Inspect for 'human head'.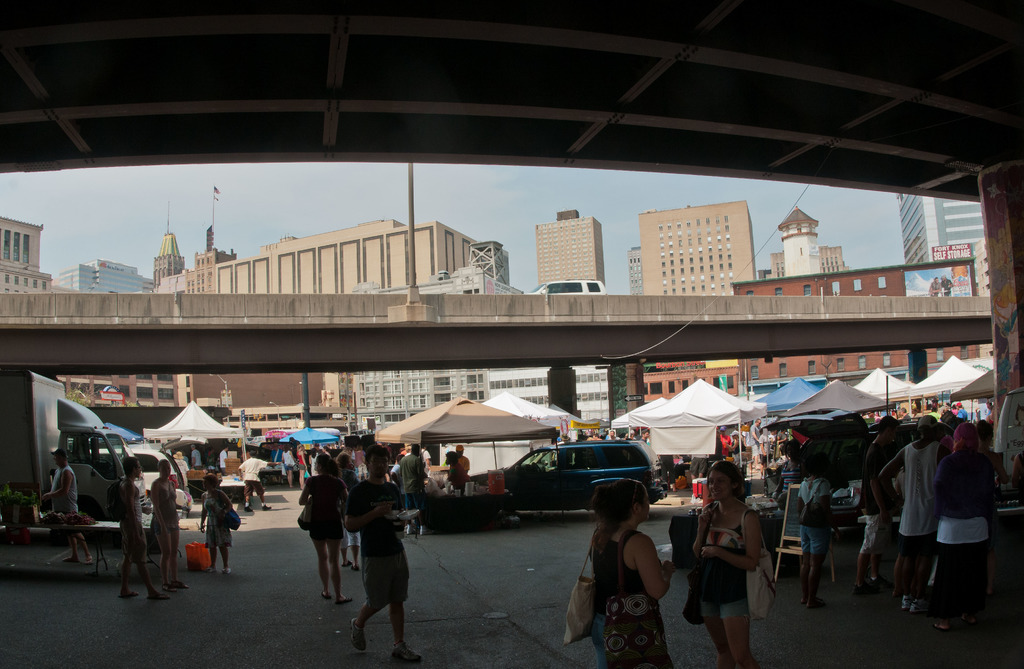
Inspection: x1=365, y1=440, x2=386, y2=478.
